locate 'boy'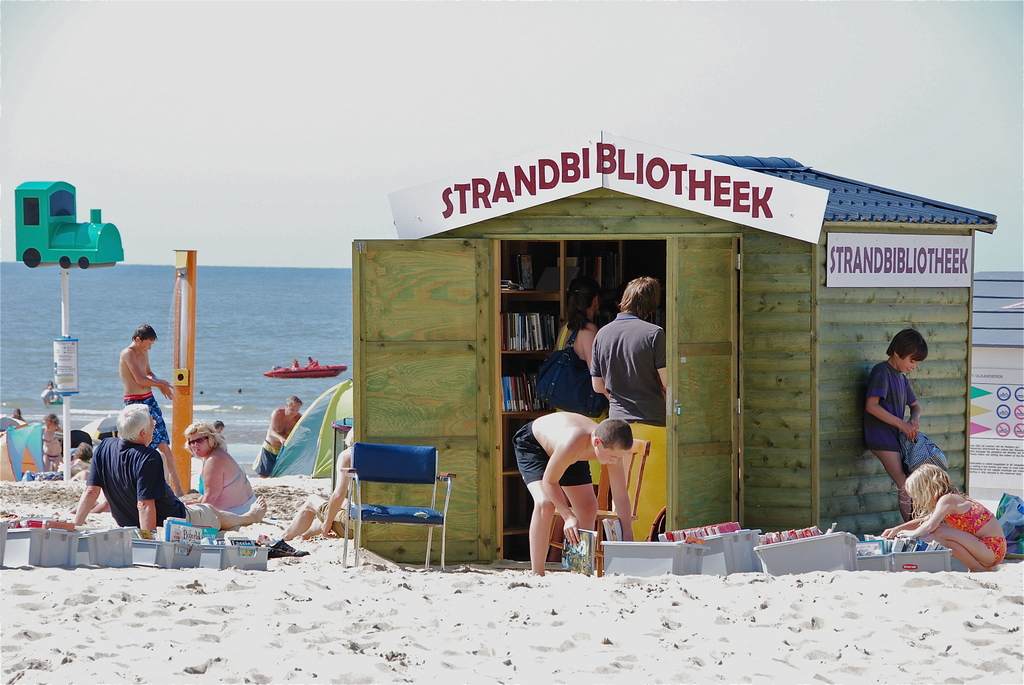
(left=862, top=327, right=931, bottom=523)
